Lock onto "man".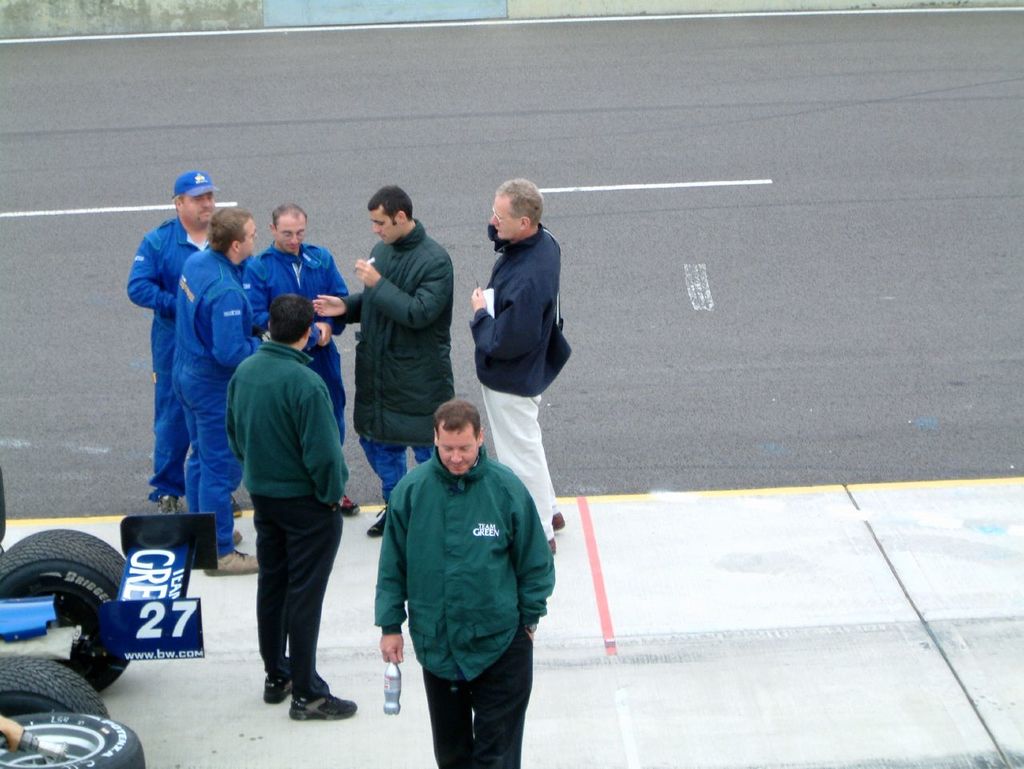
Locked: 171, 202, 277, 575.
